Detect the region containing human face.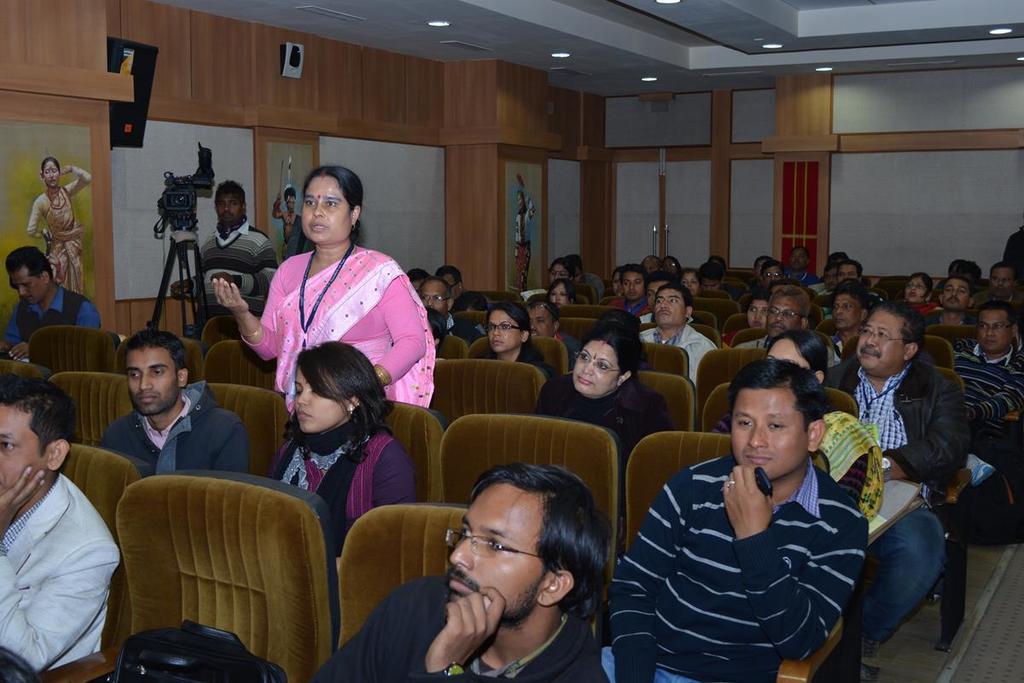
48, 158, 60, 187.
